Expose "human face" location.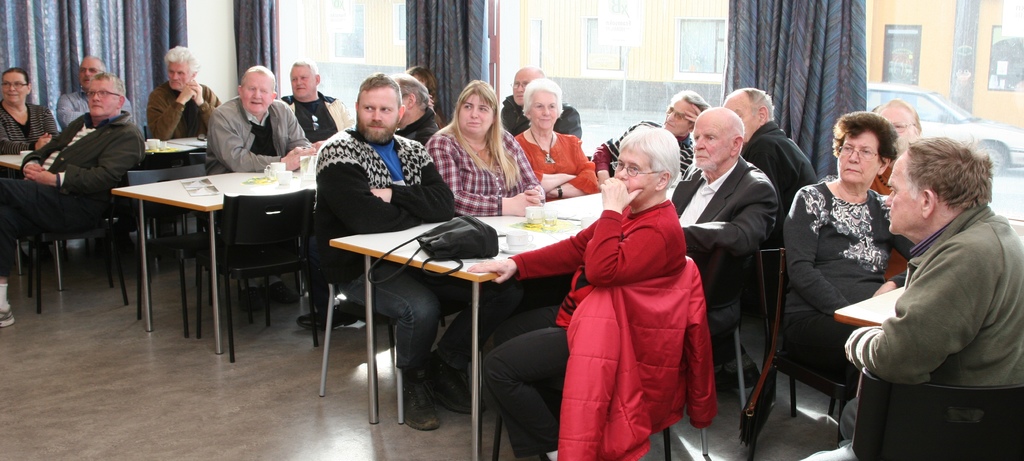
Exposed at pyautogui.locateOnScreen(290, 62, 315, 98).
